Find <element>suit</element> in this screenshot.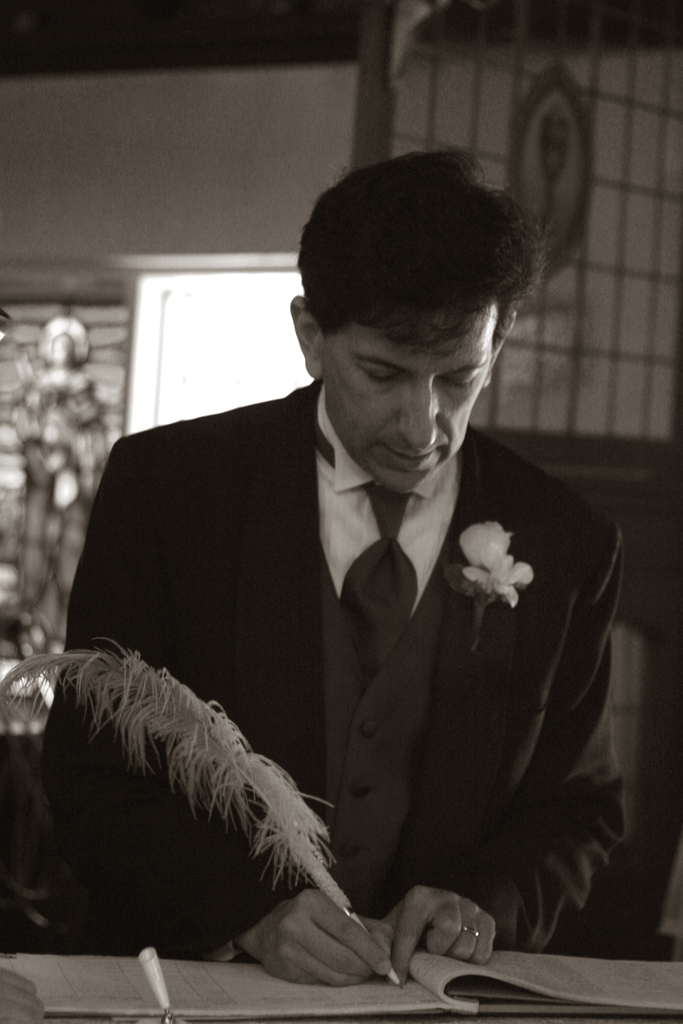
The bounding box for <element>suit</element> is region(48, 349, 626, 1014).
